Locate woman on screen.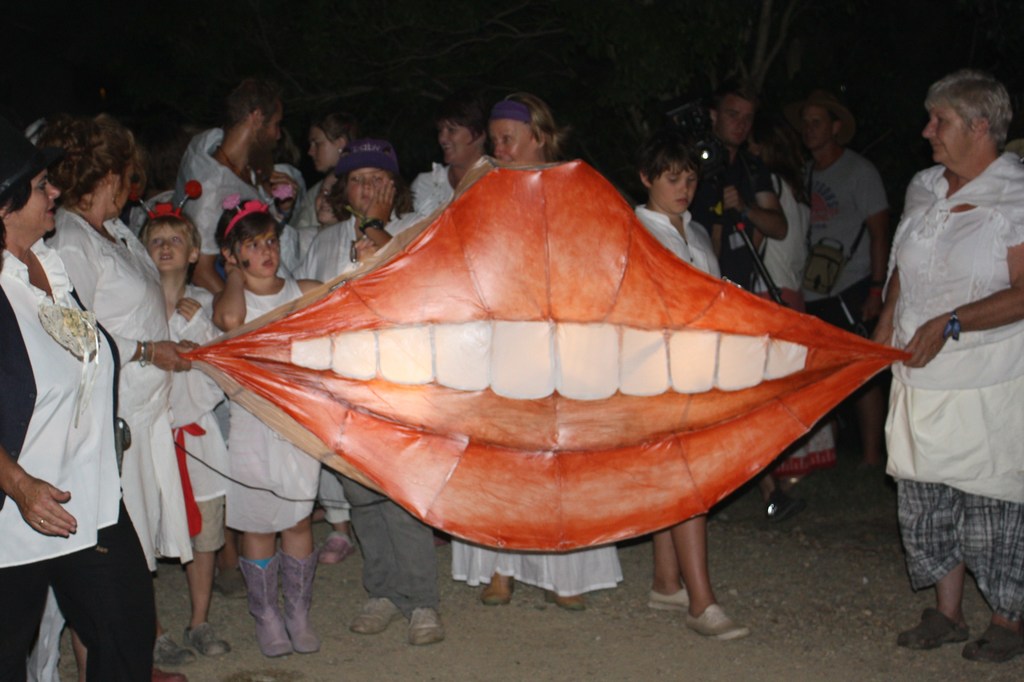
On screen at {"left": 304, "top": 110, "right": 365, "bottom": 202}.
